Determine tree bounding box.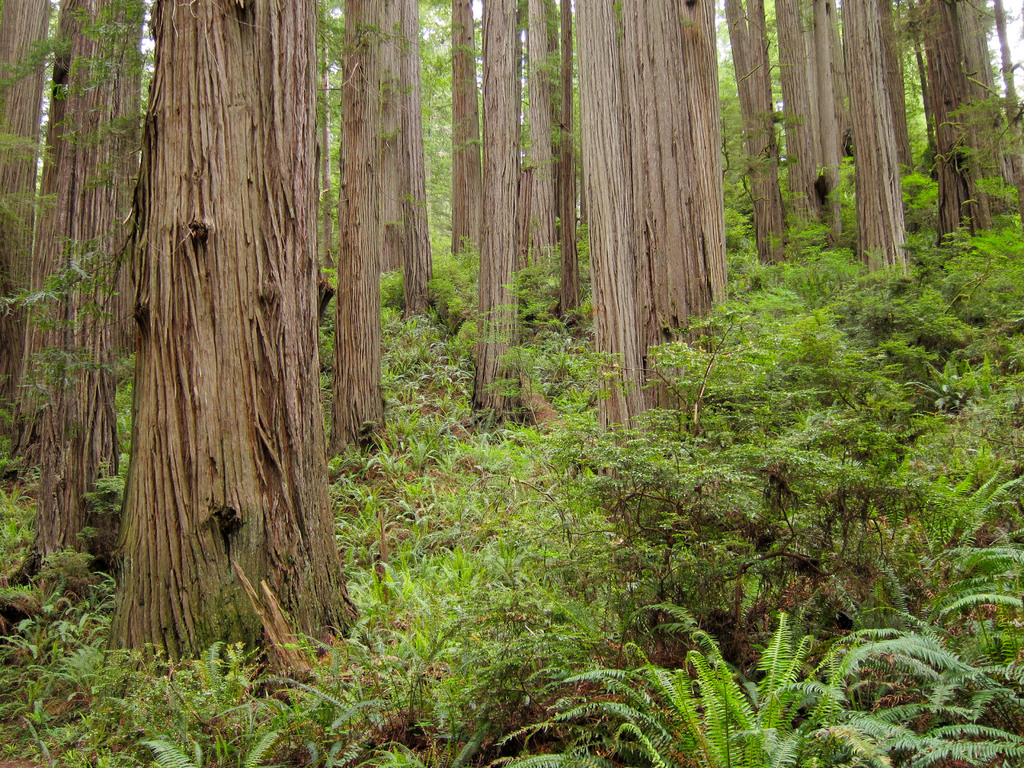
Determined: (x1=449, y1=1, x2=488, y2=255).
